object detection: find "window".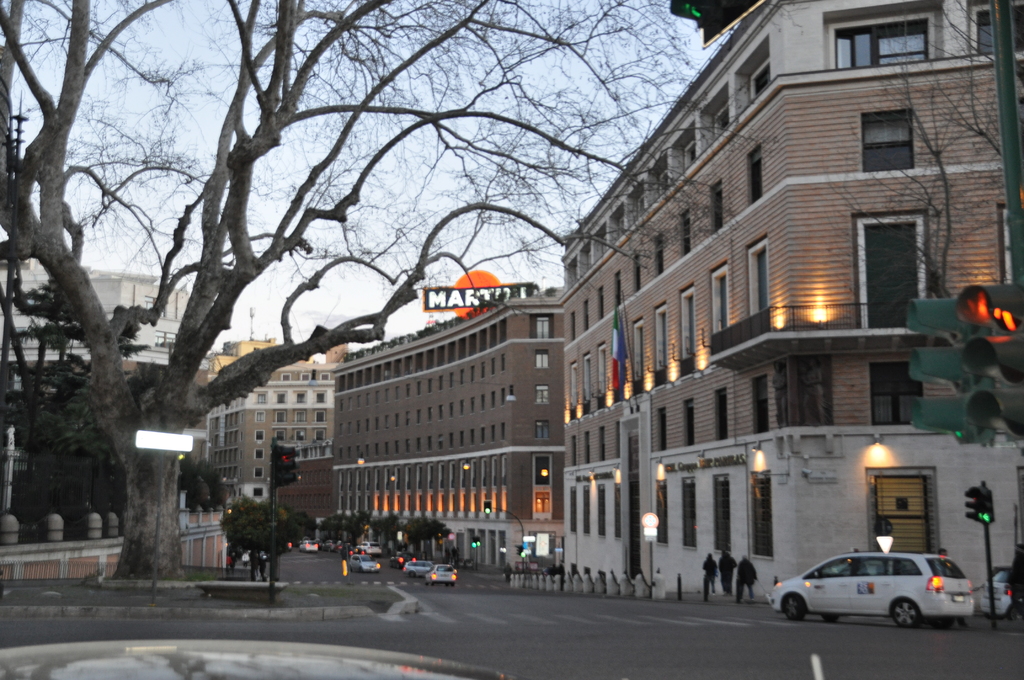
Rect(684, 403, 696, 444).
